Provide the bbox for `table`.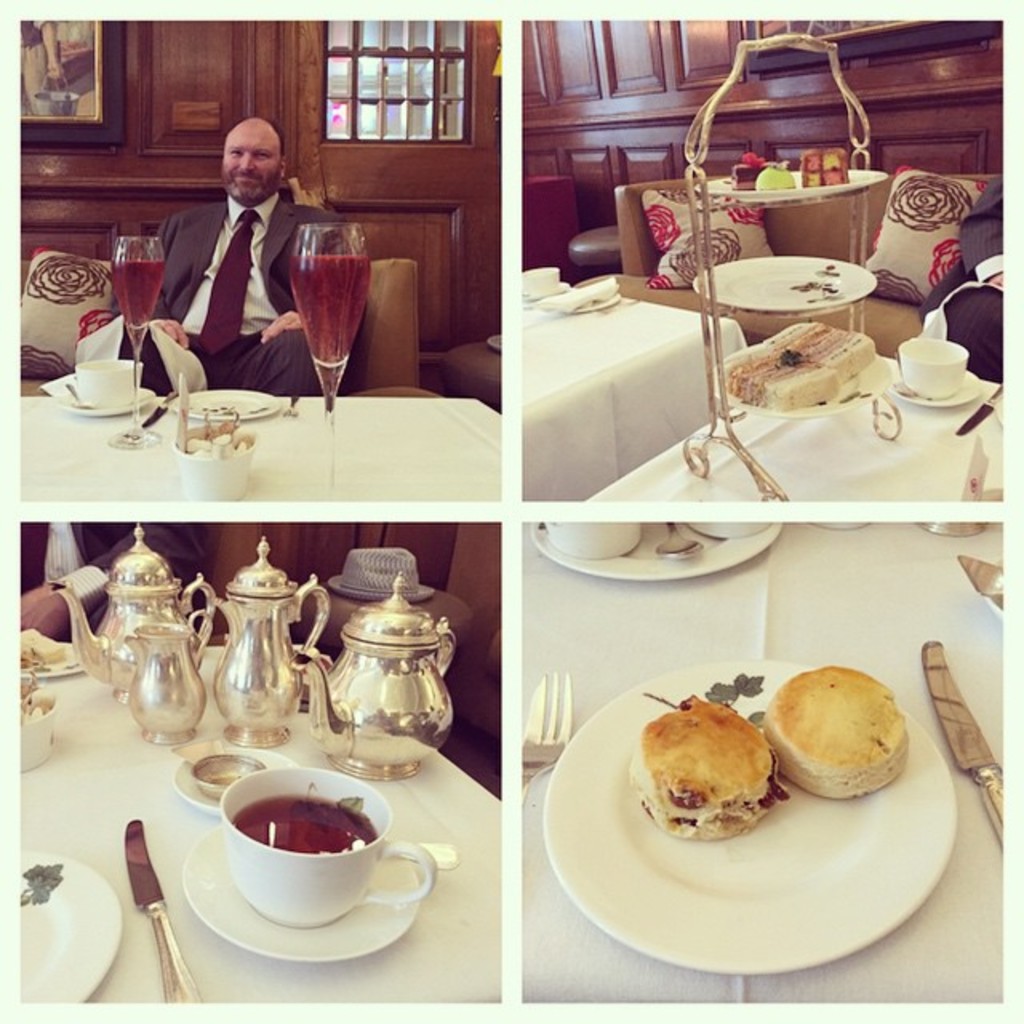
(18,640,502,1008).
